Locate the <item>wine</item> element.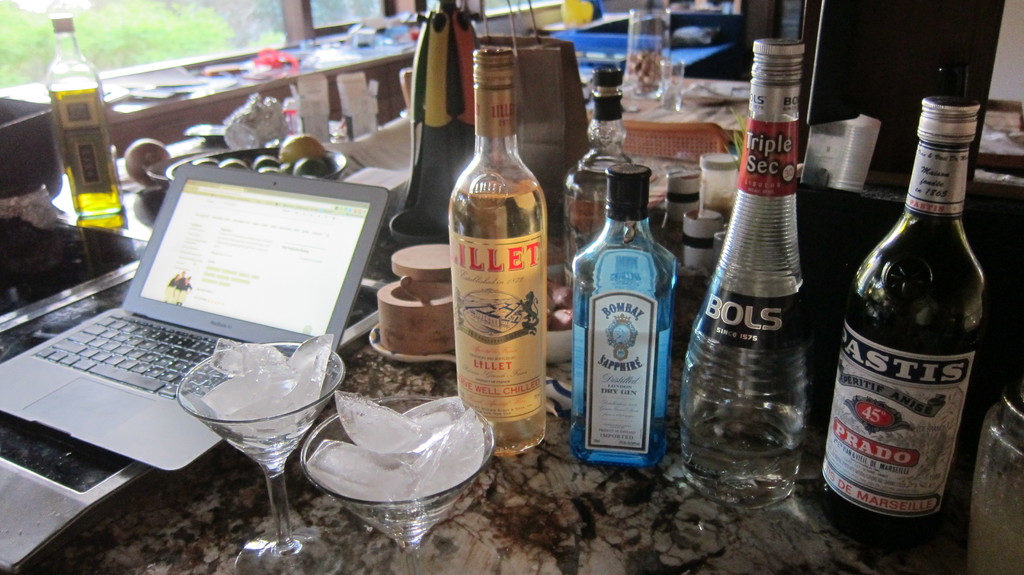
Element bbox: 688:47:817:503.
